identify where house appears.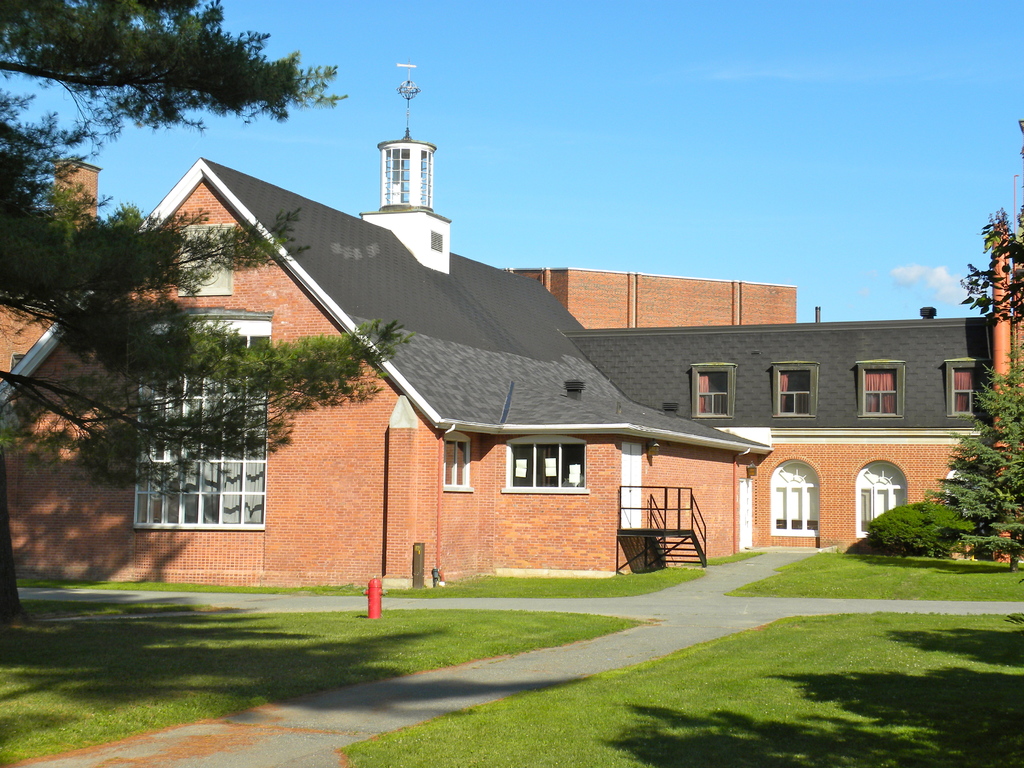
Appears at (x1=0, y1=79, x2=777, y2=592).
